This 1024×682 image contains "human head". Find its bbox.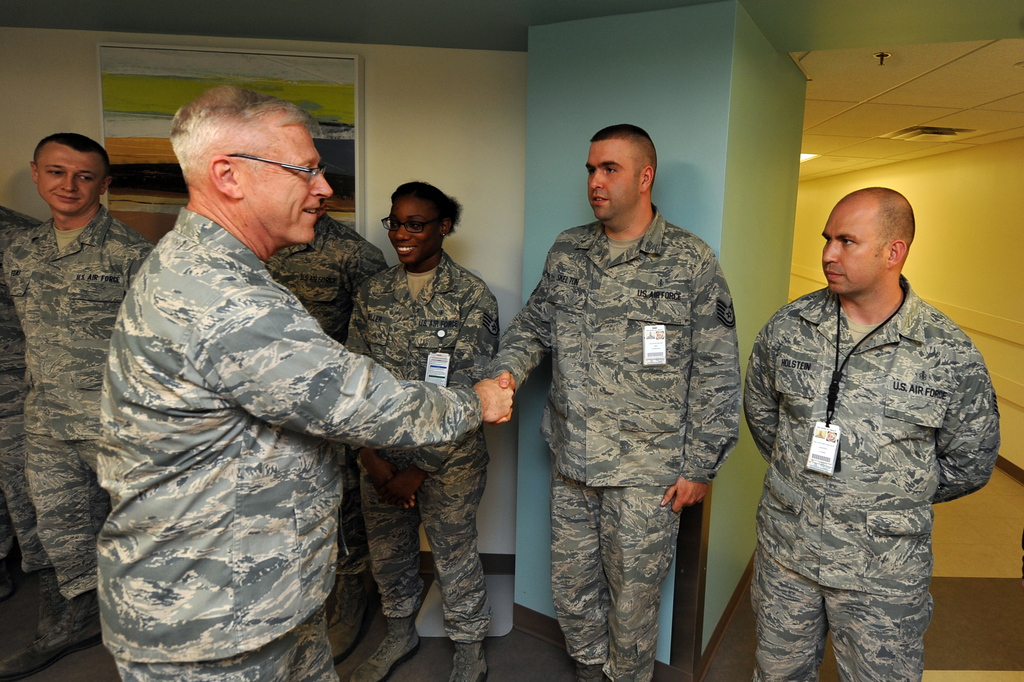
<bbox>378, 181, 465, 269</bbox>.
